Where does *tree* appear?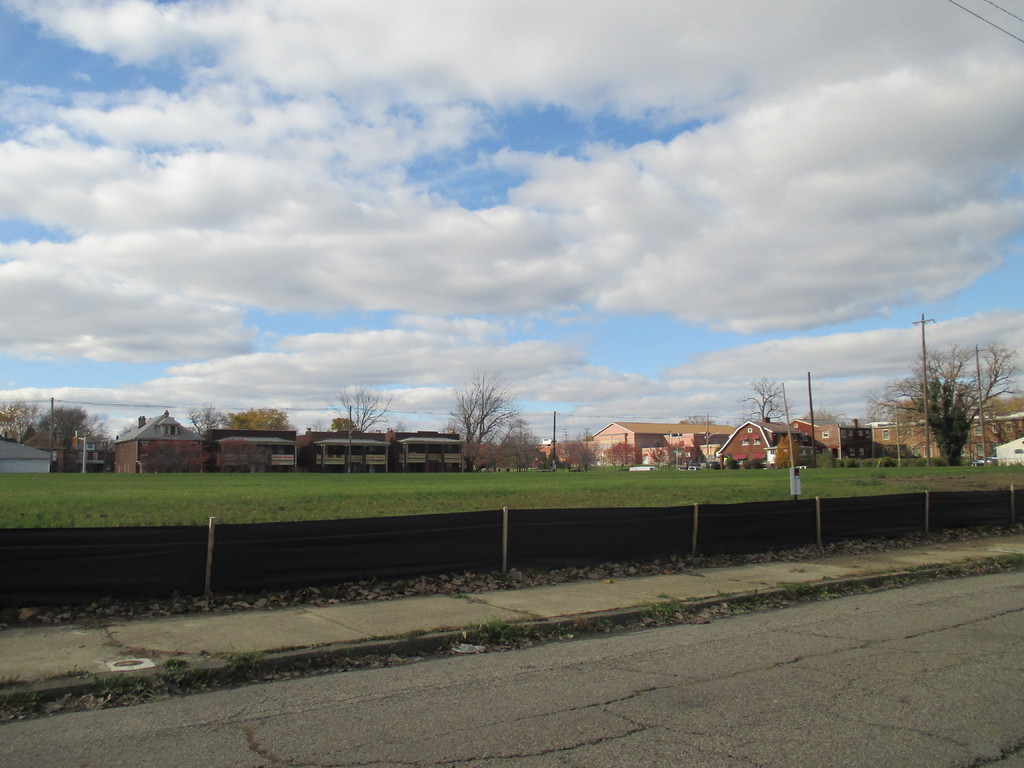
Appears at bbox=(0, 393, 40, 446).
